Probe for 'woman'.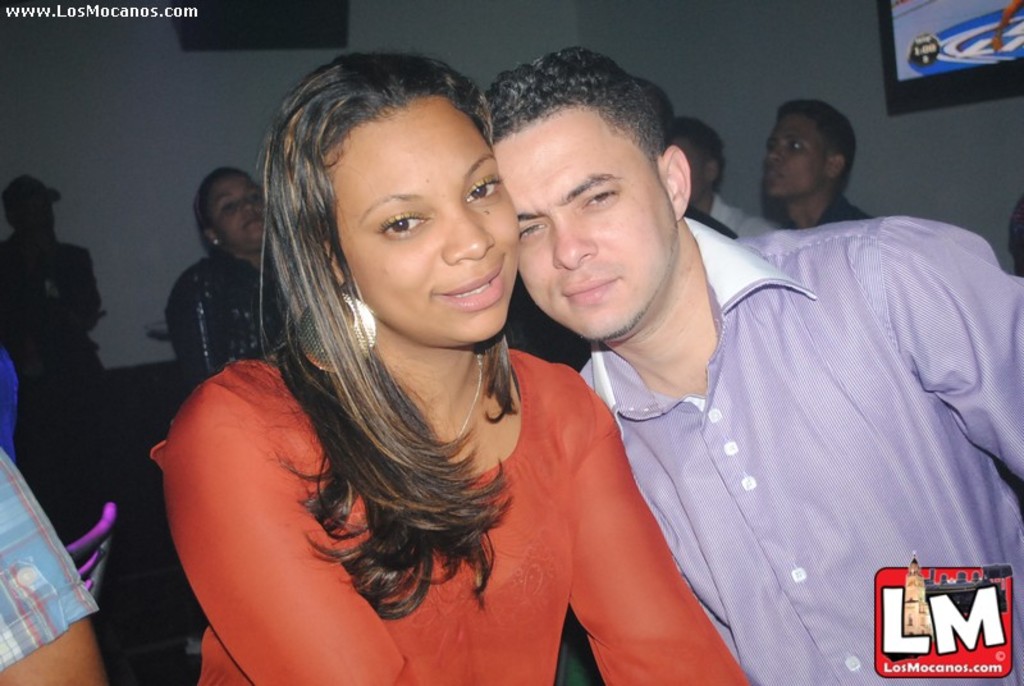
Probe result: x1=157, y1=164, x2=293, y2=407.
